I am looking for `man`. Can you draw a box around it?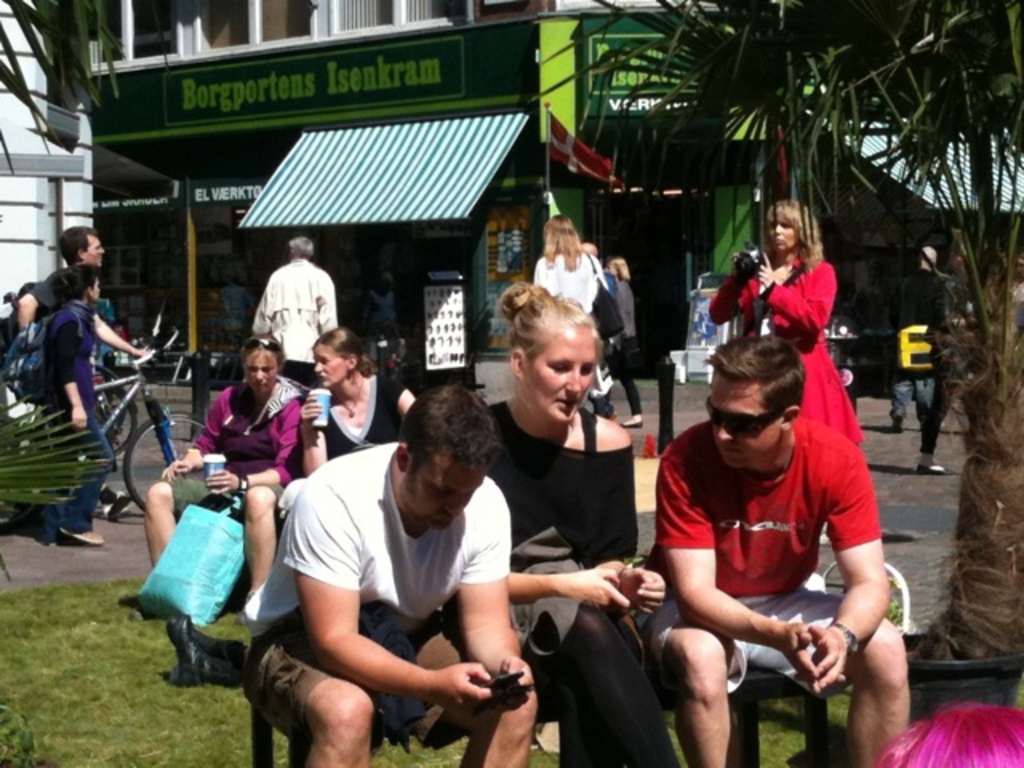
Sure, the bounding box is [left=243, top=238, right=344, bottom=408].
